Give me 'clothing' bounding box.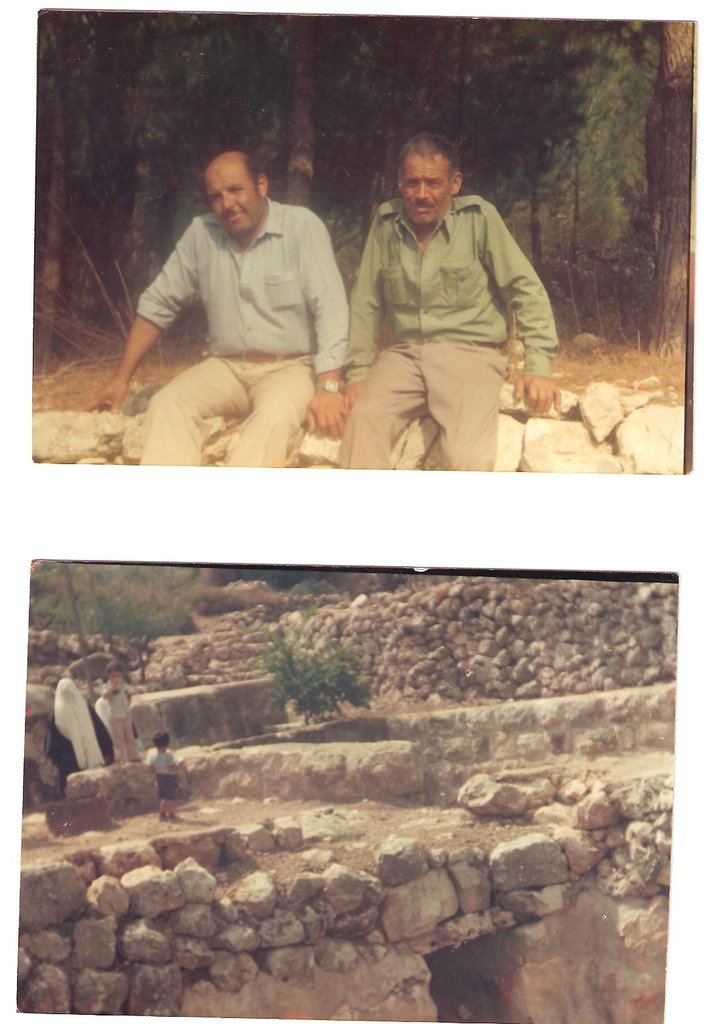
[140,199,356,468].
